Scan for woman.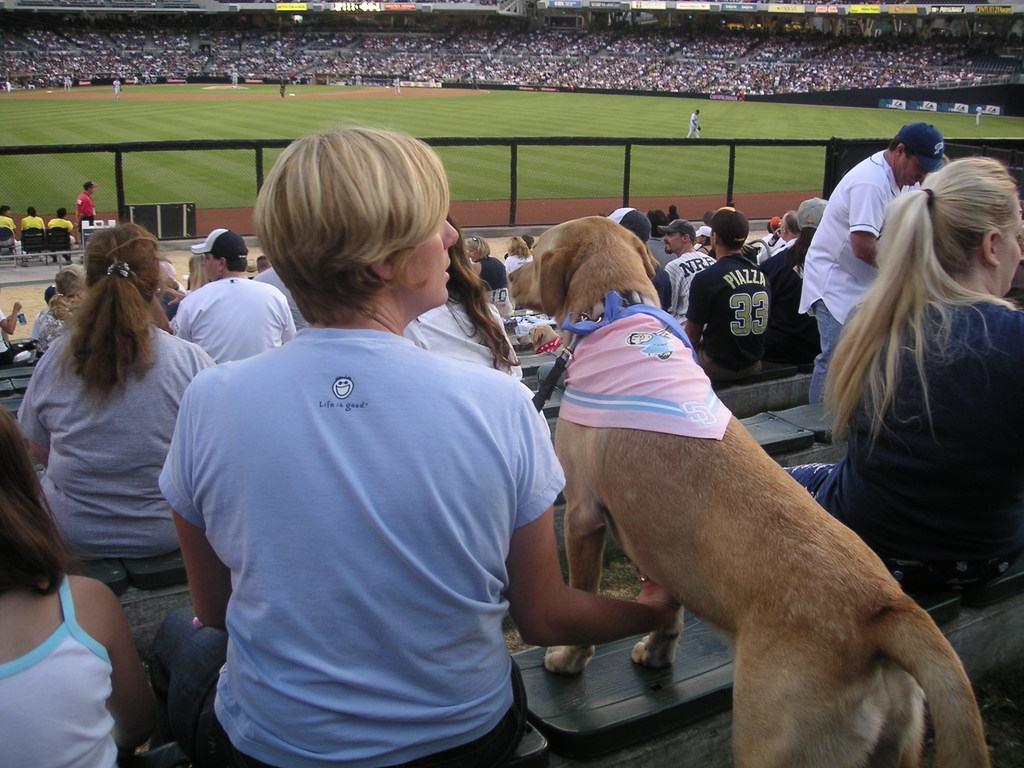
Scan result: x1=412 y1=225 x2=526 y2=381.
